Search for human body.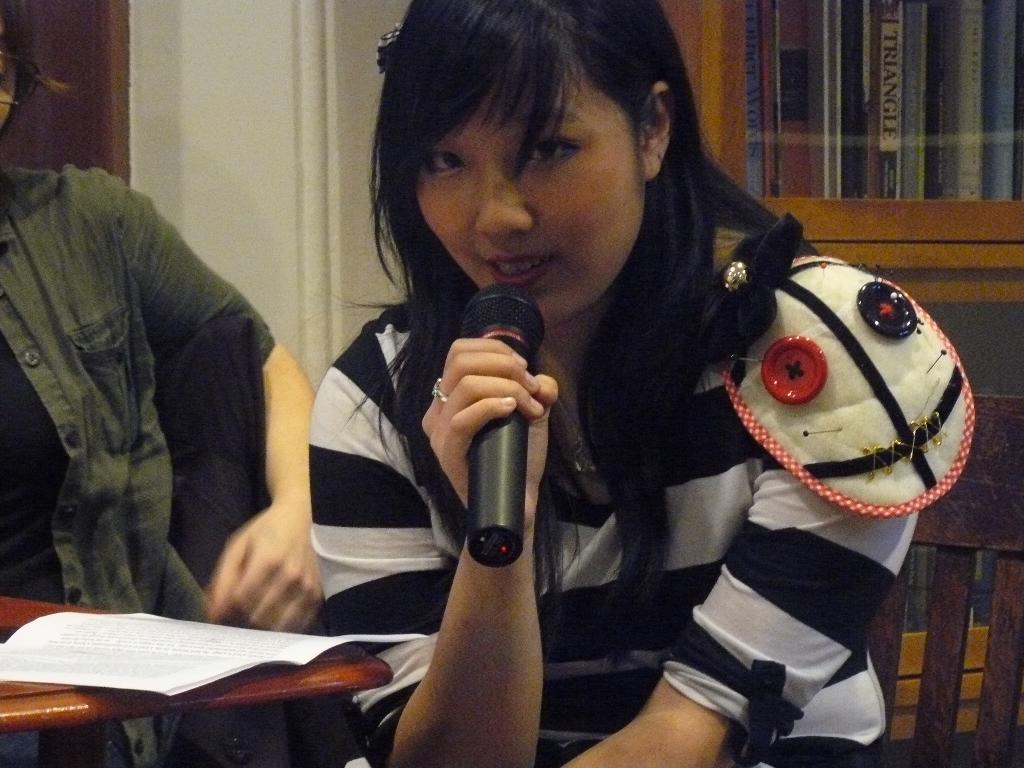
Found at <bbox>314, 196, 920, 767</bbox>.
